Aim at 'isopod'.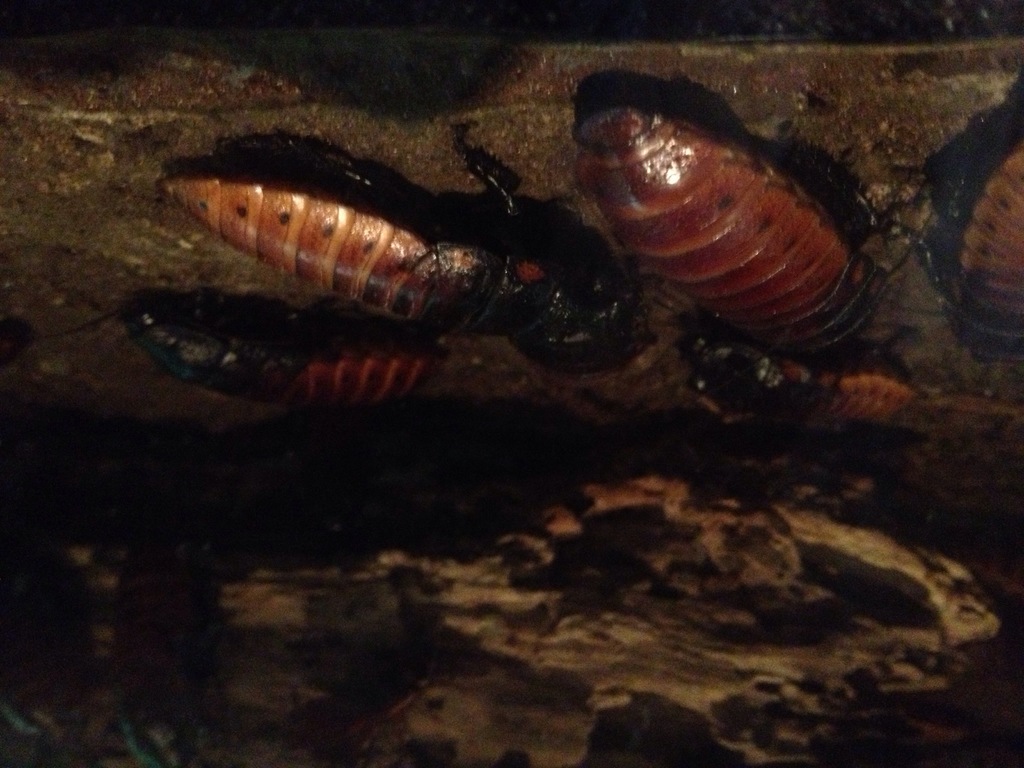
Aimed at l=707, t=294, r=906, b=470.
